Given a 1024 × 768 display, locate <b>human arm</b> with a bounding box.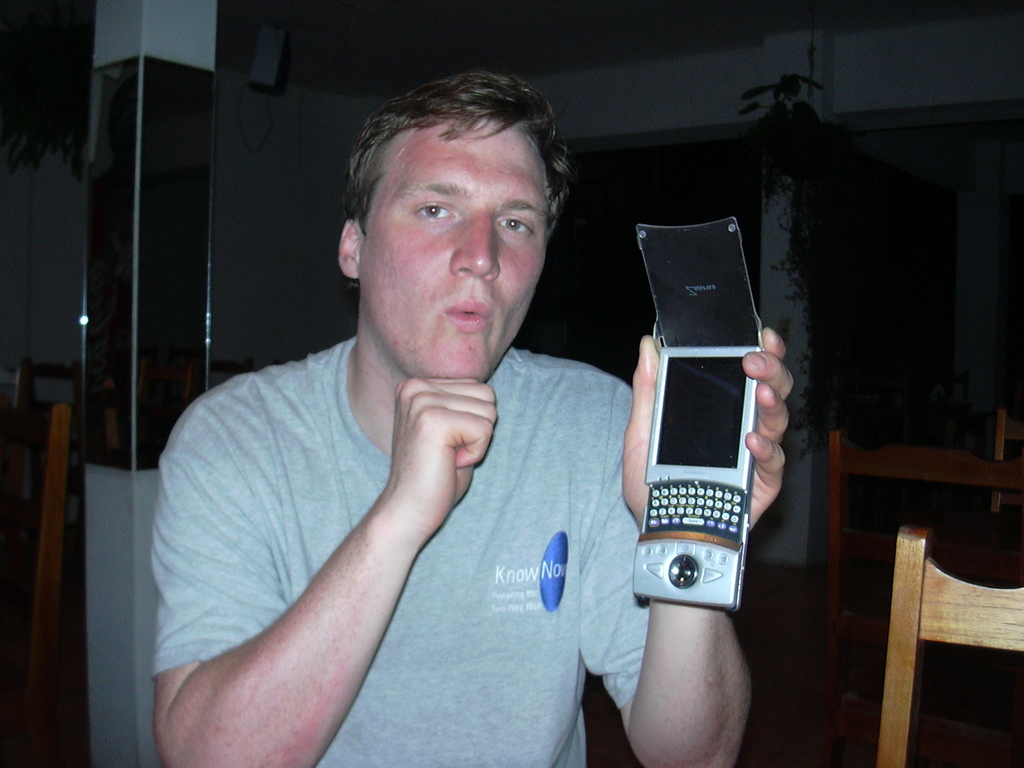
Located: 150/316/523/767.
